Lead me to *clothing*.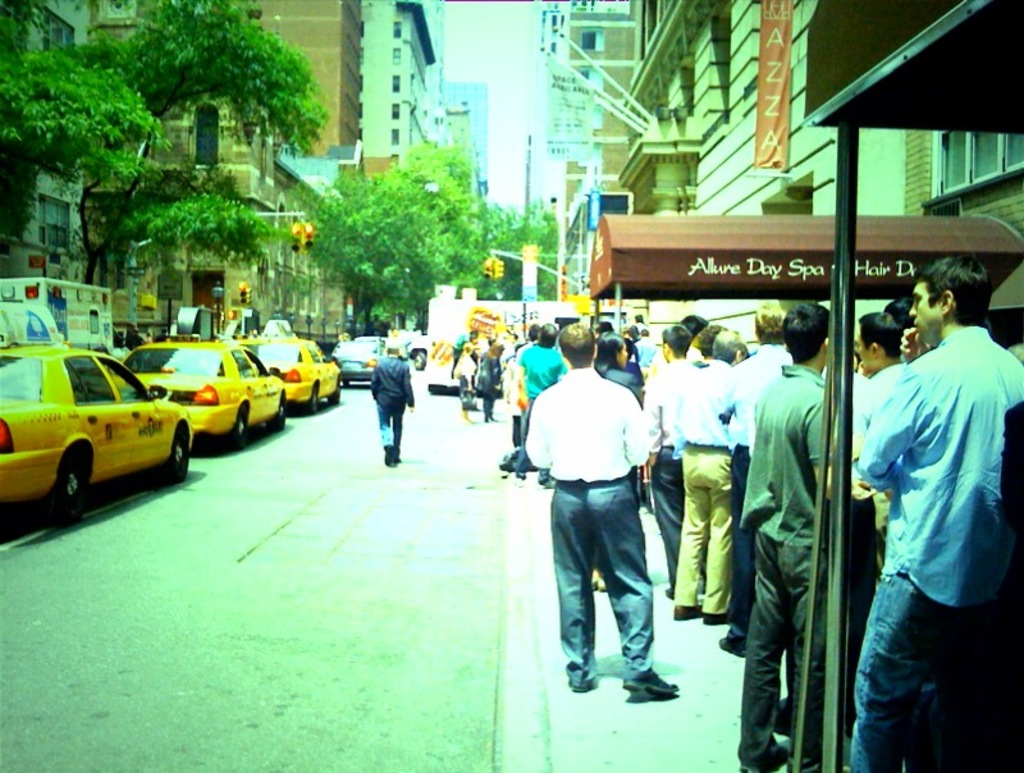
Lead to left=476, top=351, right=507, bottom=421.
